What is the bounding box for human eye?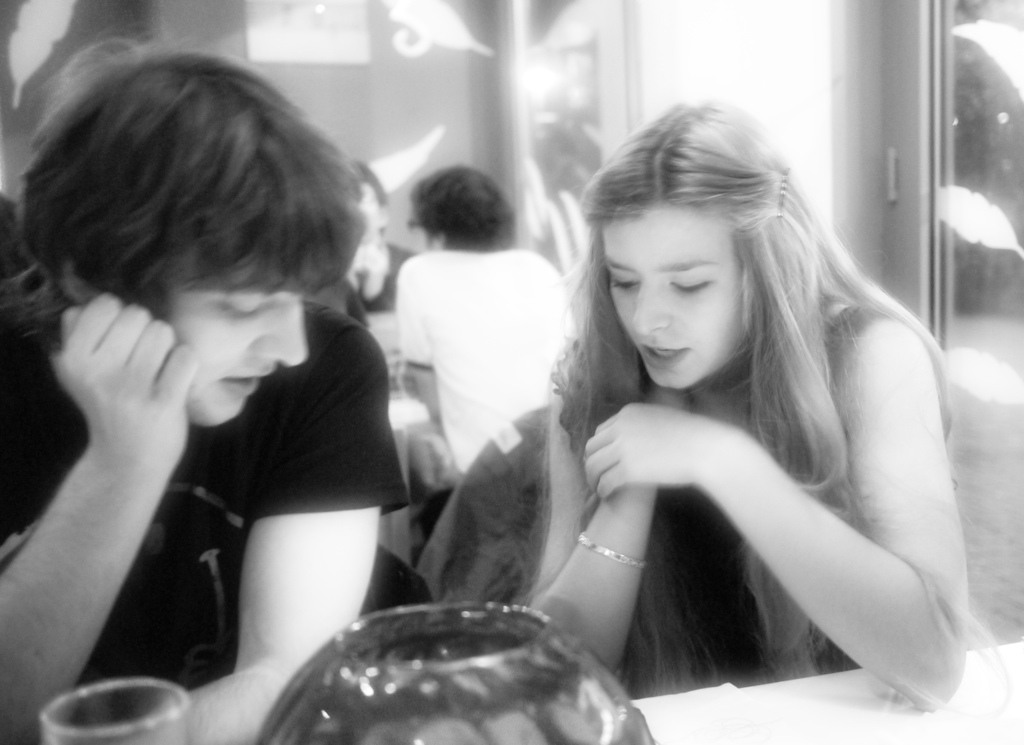
<box>216,296,263,320</box>.
